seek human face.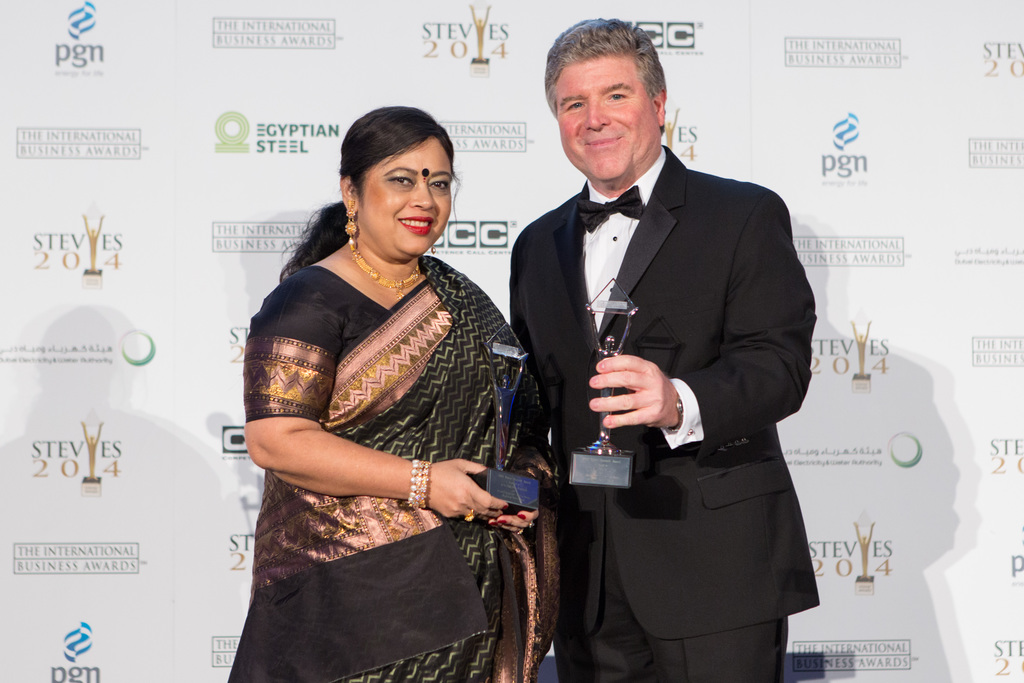
Rect(356, 140, 452, 257).
